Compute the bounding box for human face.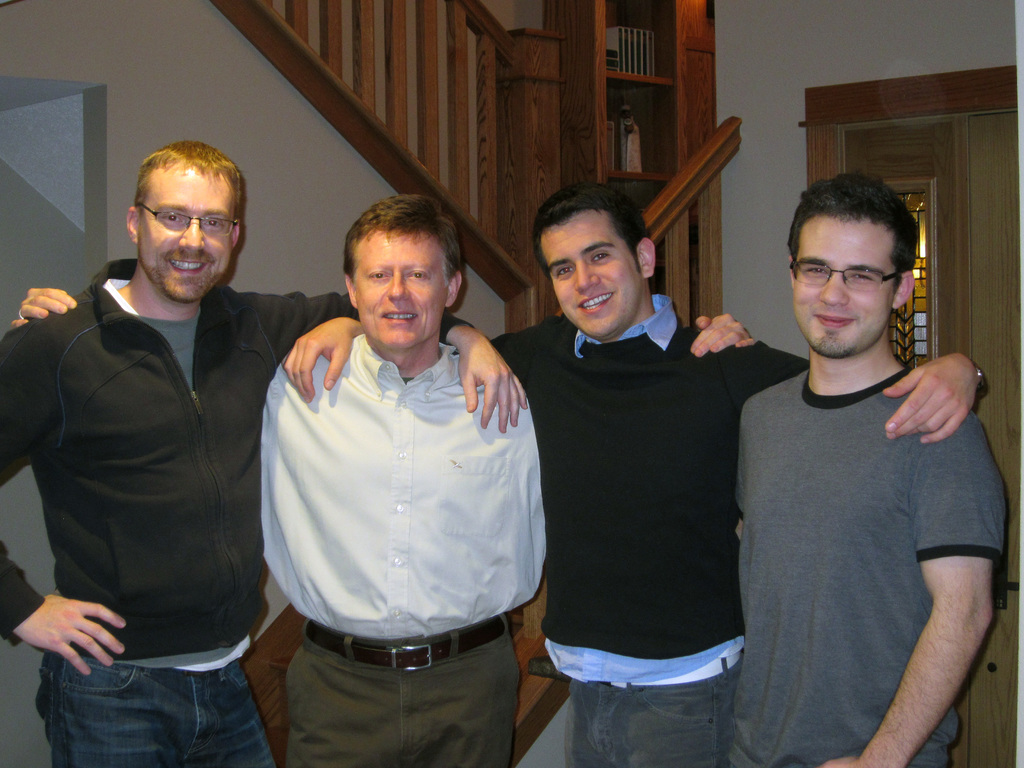
(x1=538, y1=205, x2=644, y2=341).
